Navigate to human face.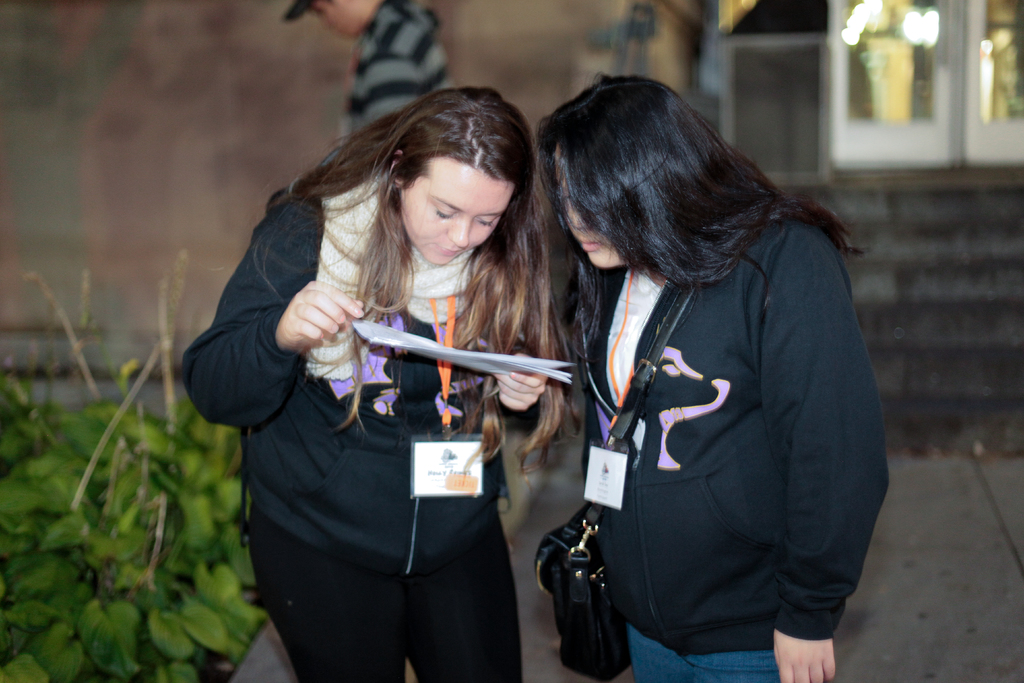
Navigation target: [x1=398, y1=161, x2=518, y2=266].
